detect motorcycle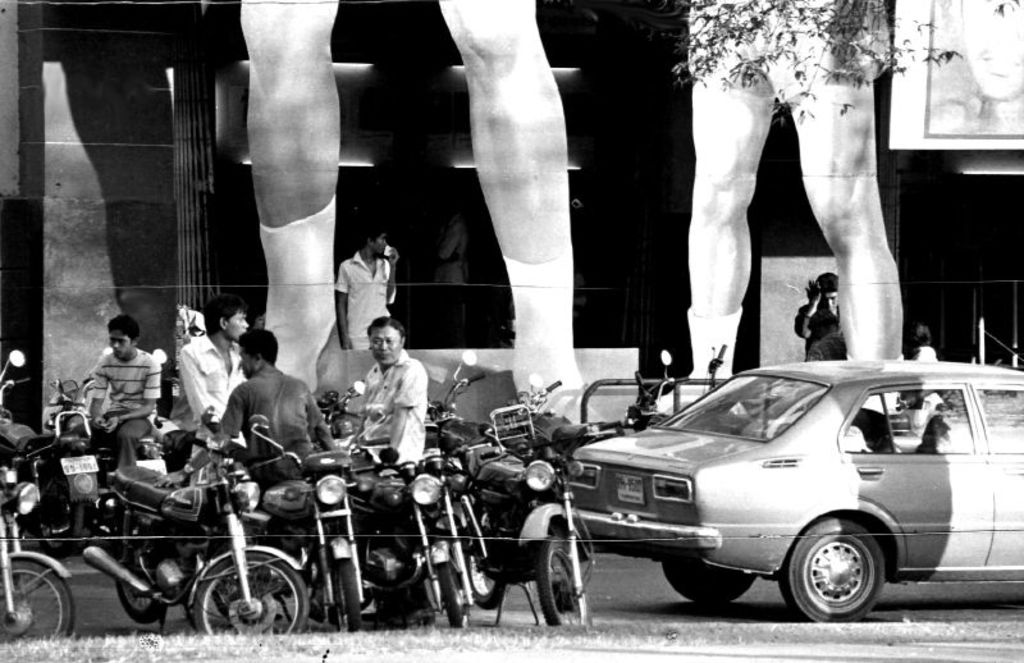
346 453 492 632
